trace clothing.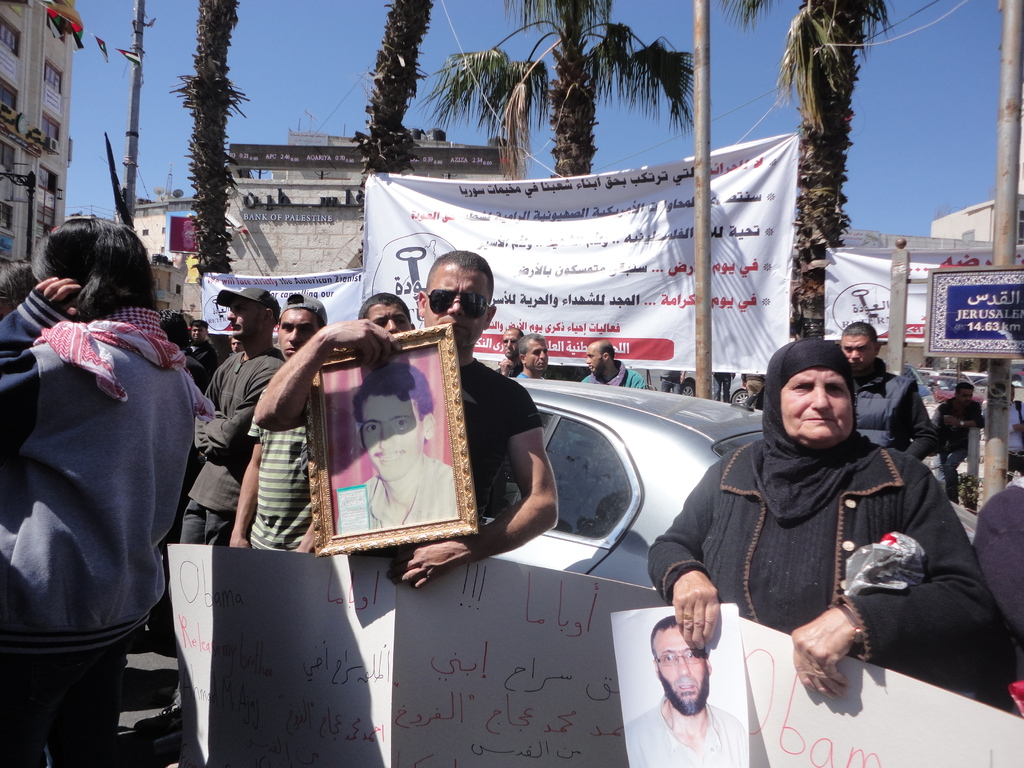
Traced to bbox(469, 364, 543, 521).
